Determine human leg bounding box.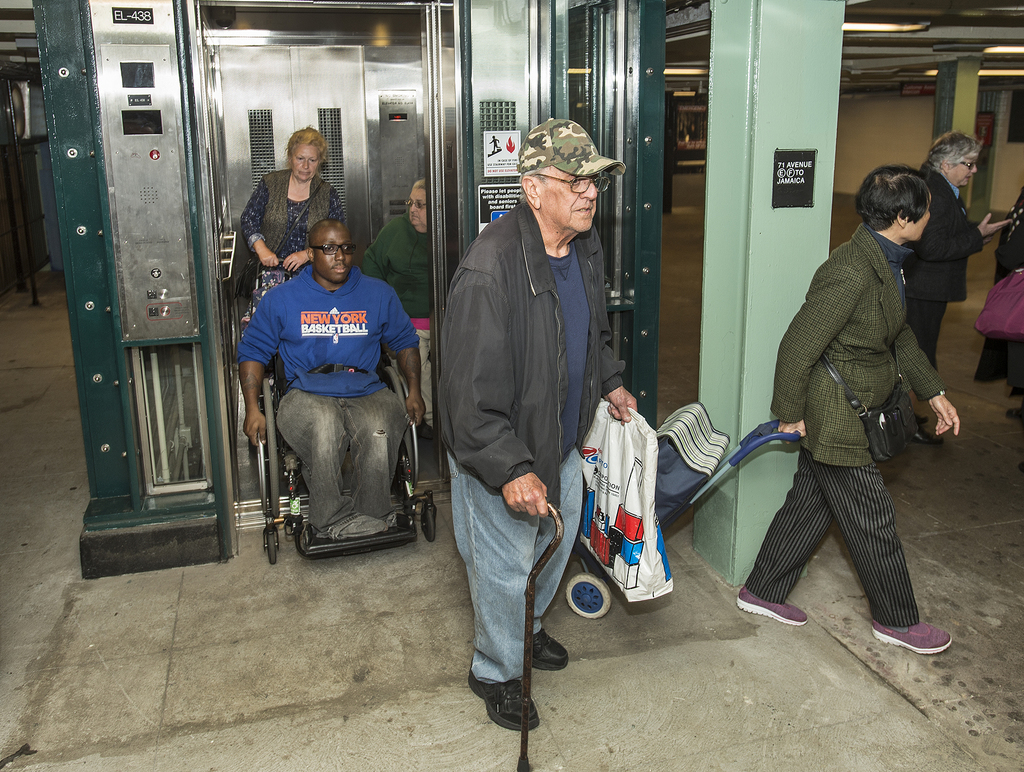
Determined: Rect(275, 382, 339, 539).
